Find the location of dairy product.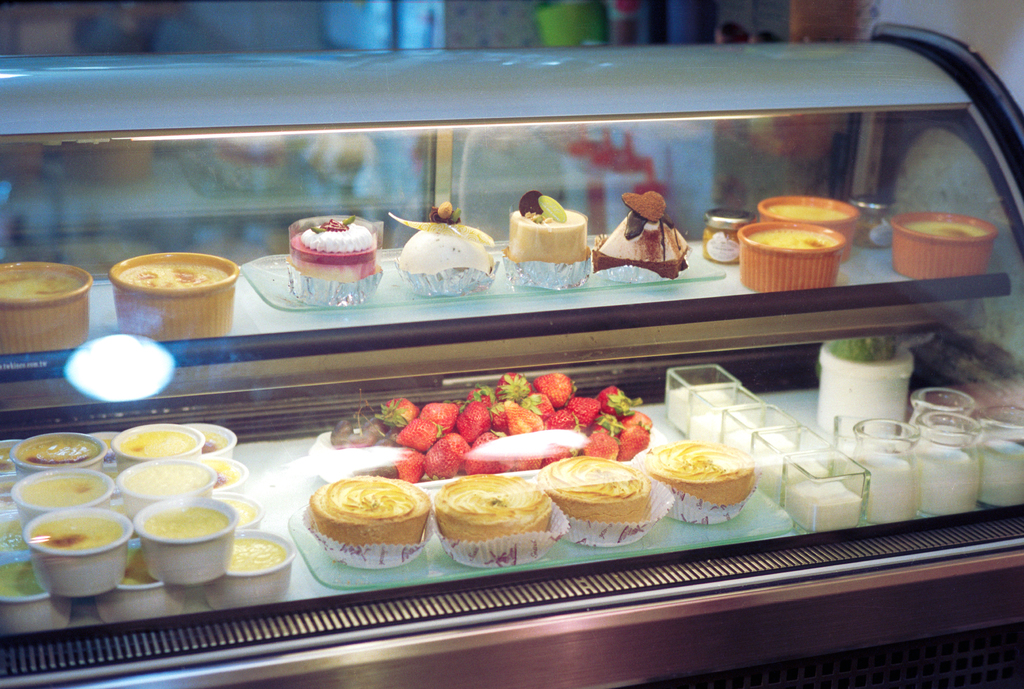
Location: crop(106, 253, 233, 291).
